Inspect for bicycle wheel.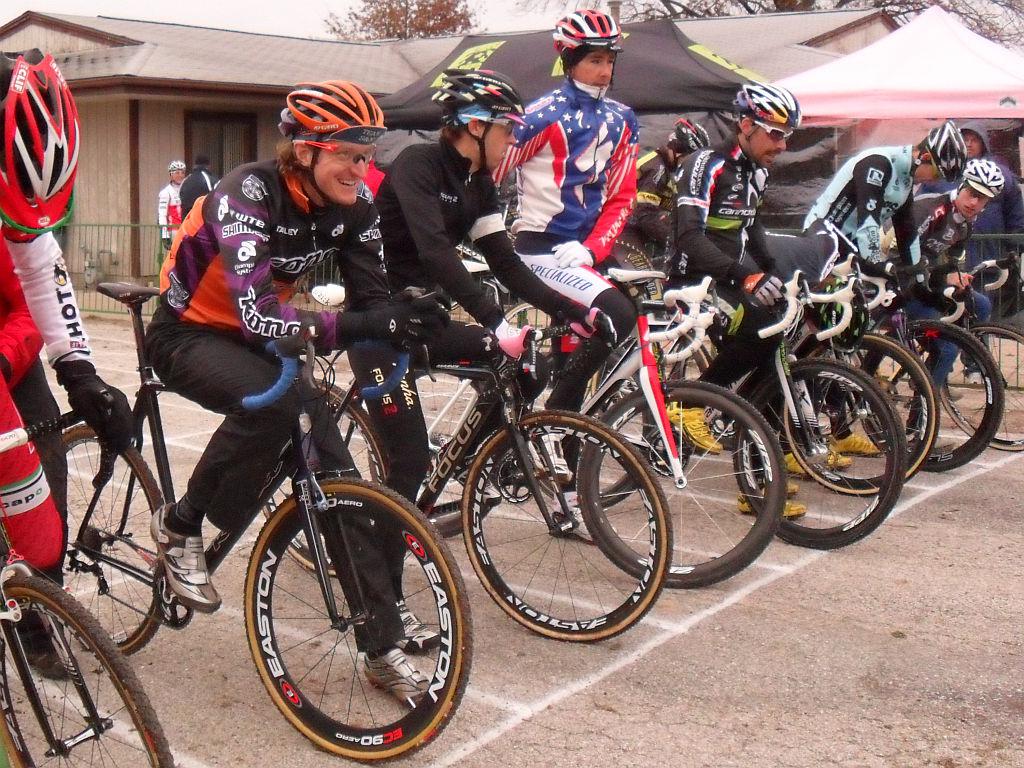
Inspection: (21,414,192,668).
